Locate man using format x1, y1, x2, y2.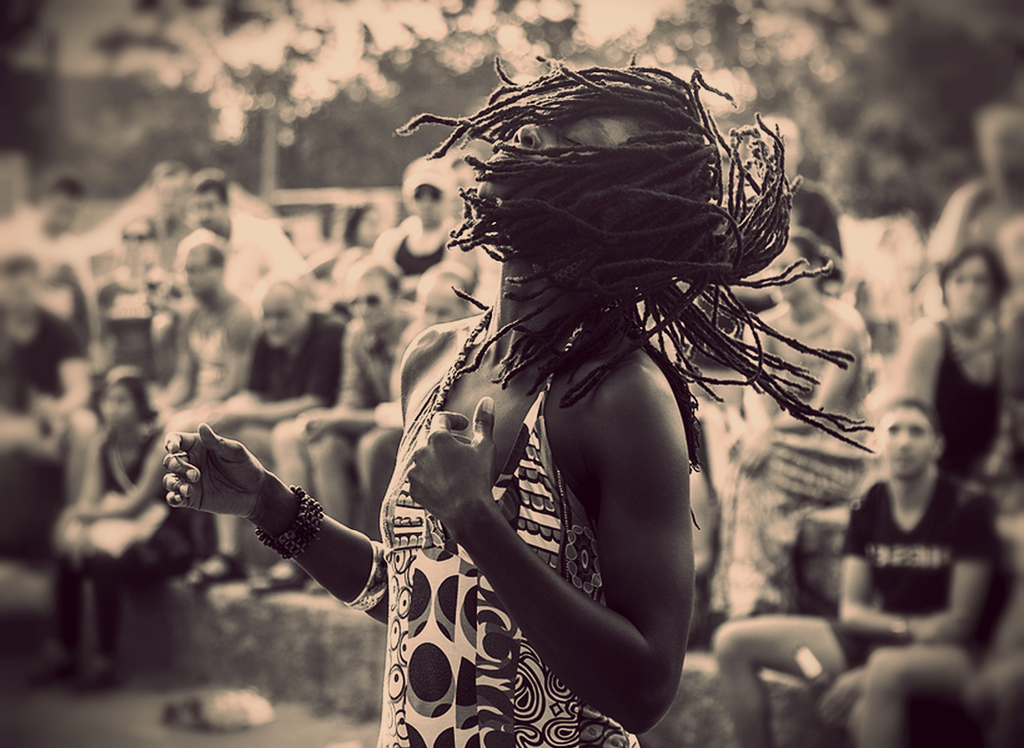
211, 285, 343, 592.
